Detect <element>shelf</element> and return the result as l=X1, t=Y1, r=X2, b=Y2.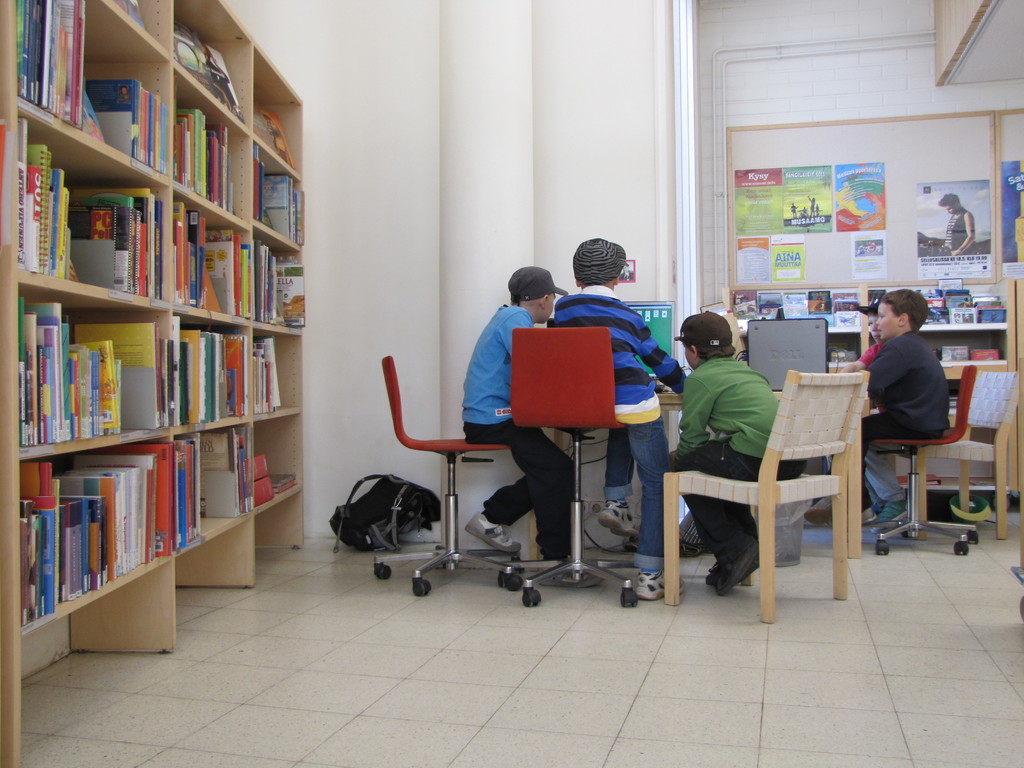
l=4, t=4, r=296, b=669.
